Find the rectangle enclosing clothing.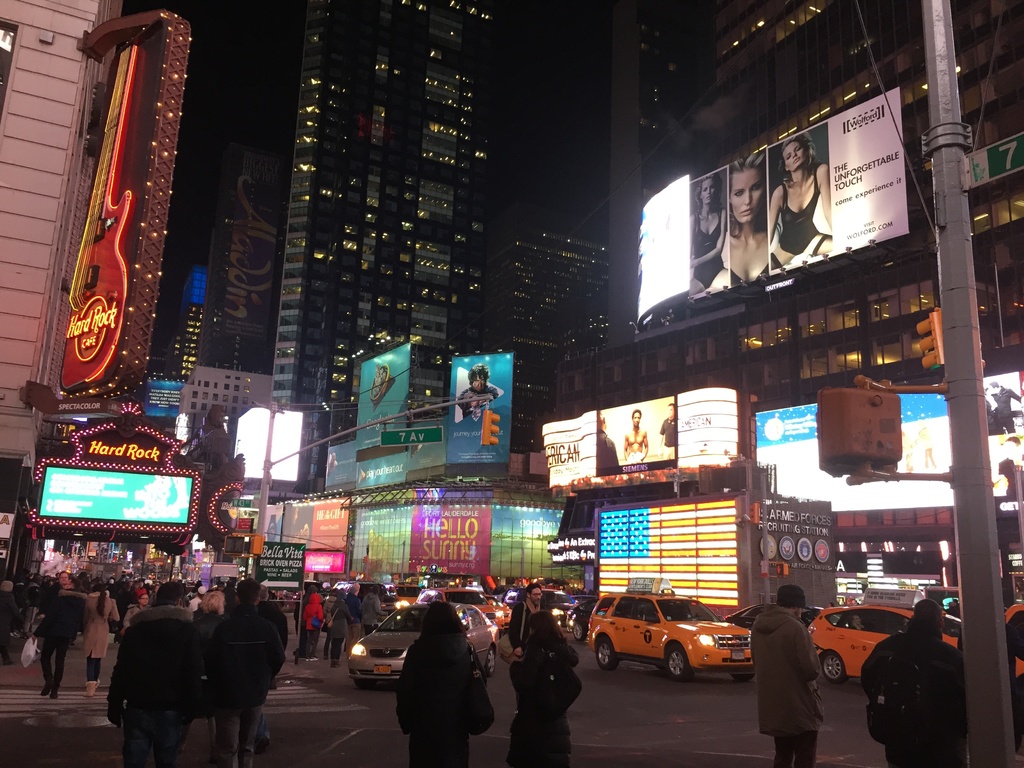
left=123, top=604, right=150, bottom=633.
